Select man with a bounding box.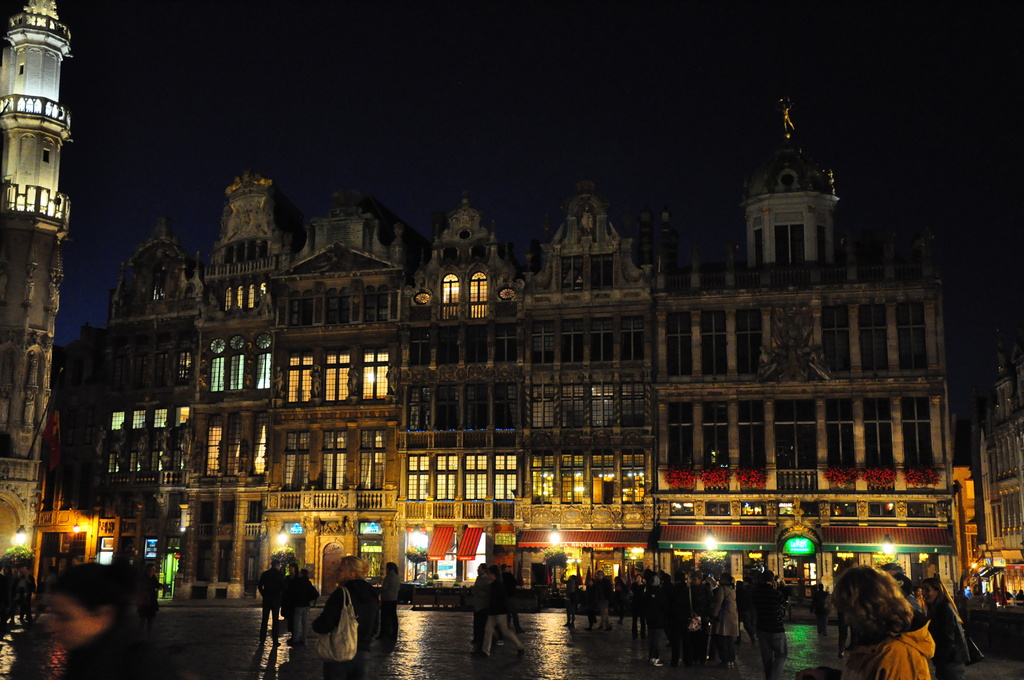
<box>257,560,292,647</box>.
